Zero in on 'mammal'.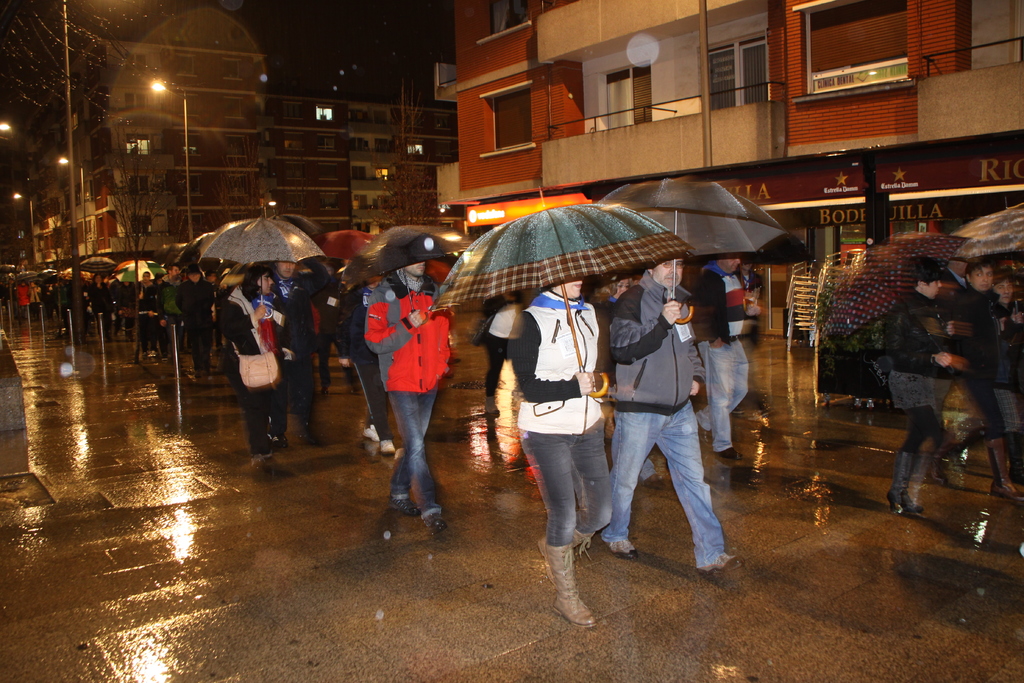
Zeroed in: bbox=[943, 265, 1023, 502].
